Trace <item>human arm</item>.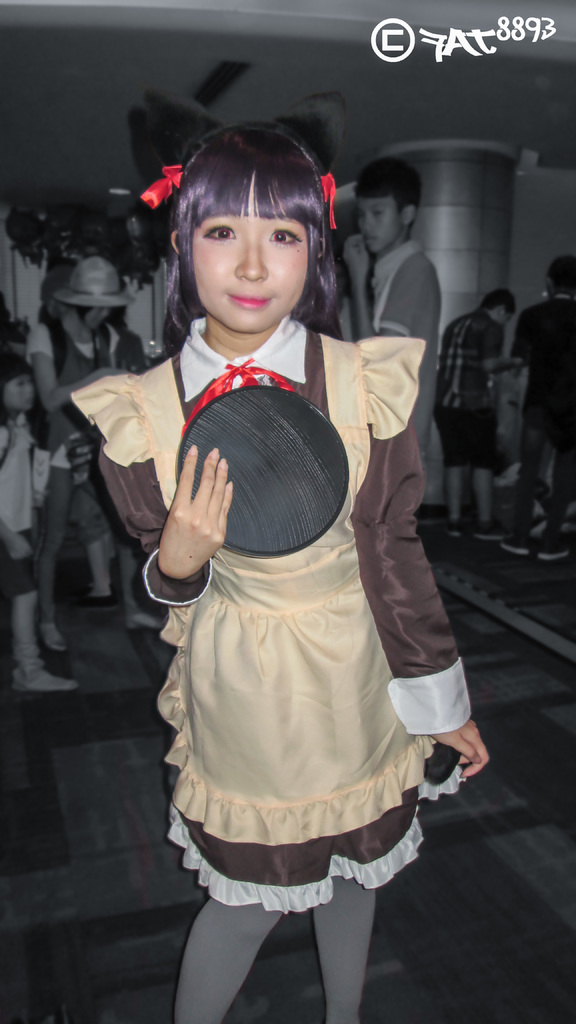
Traced to box=[334, 232, 440, 344].
